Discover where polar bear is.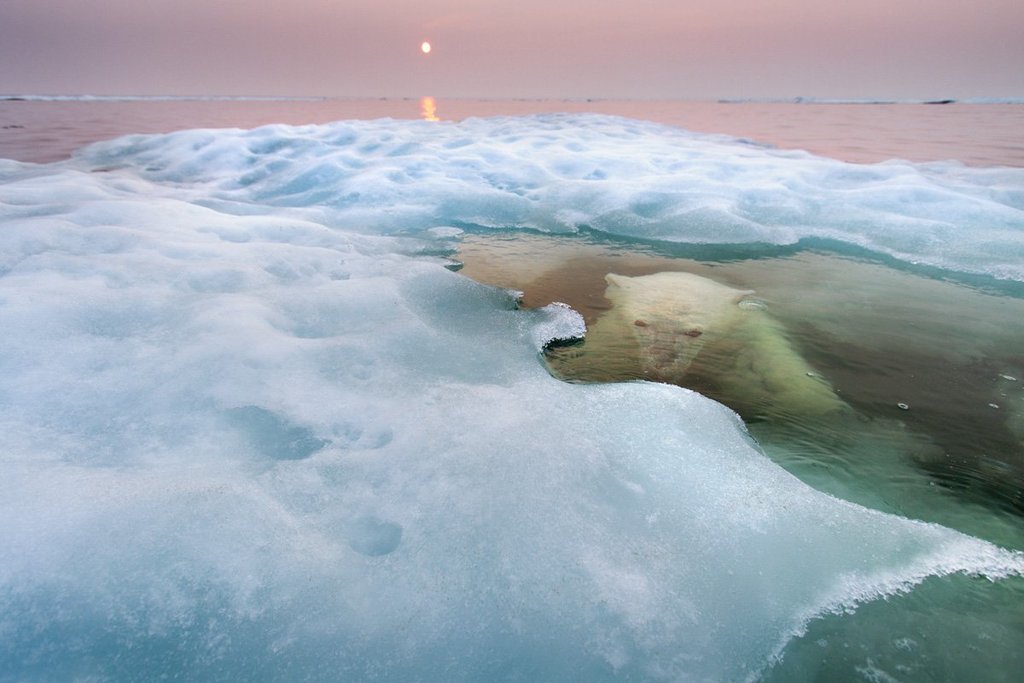
Discovered at 569,275,852,420.
